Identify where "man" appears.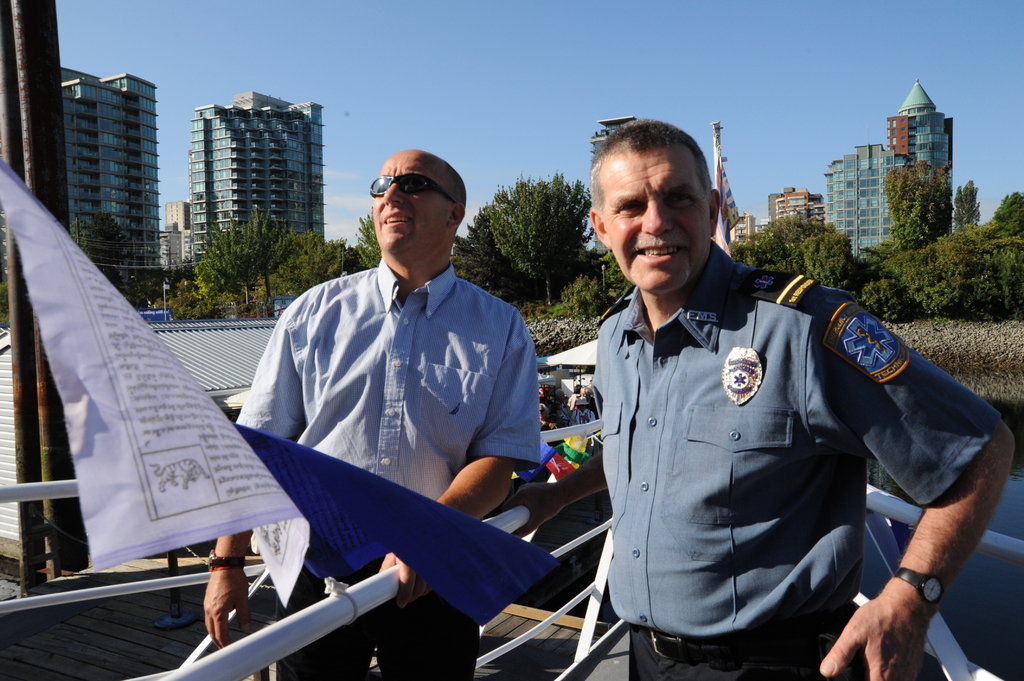
Appears at BBox(204, 147, 541, 680).
